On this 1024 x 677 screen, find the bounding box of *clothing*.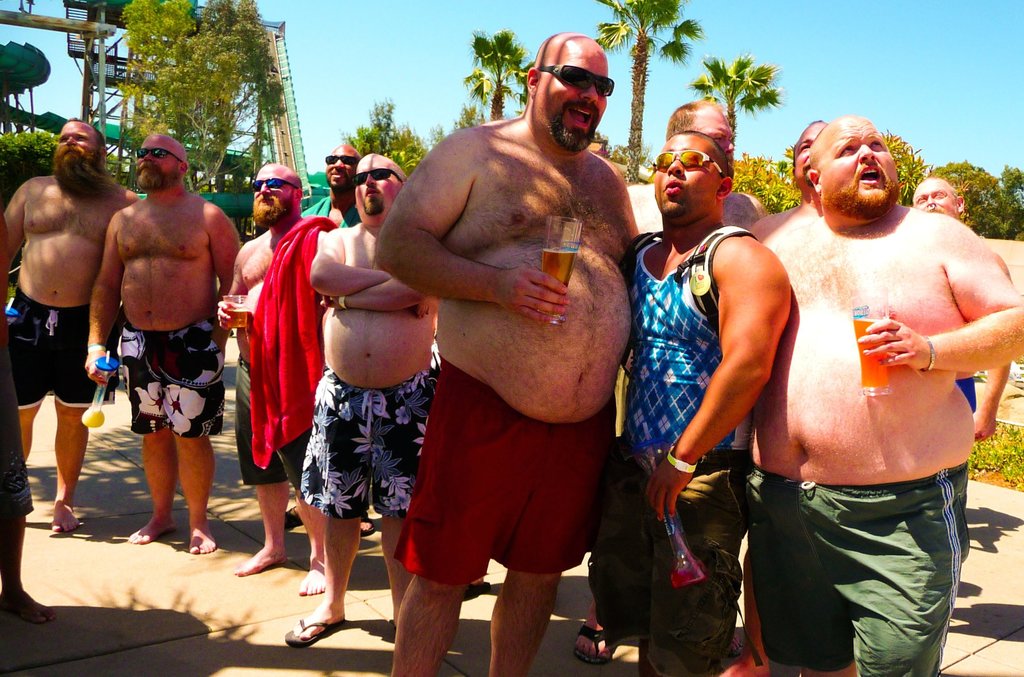
Bounding box: (left=116, top=313, right=229, bottom=434).
